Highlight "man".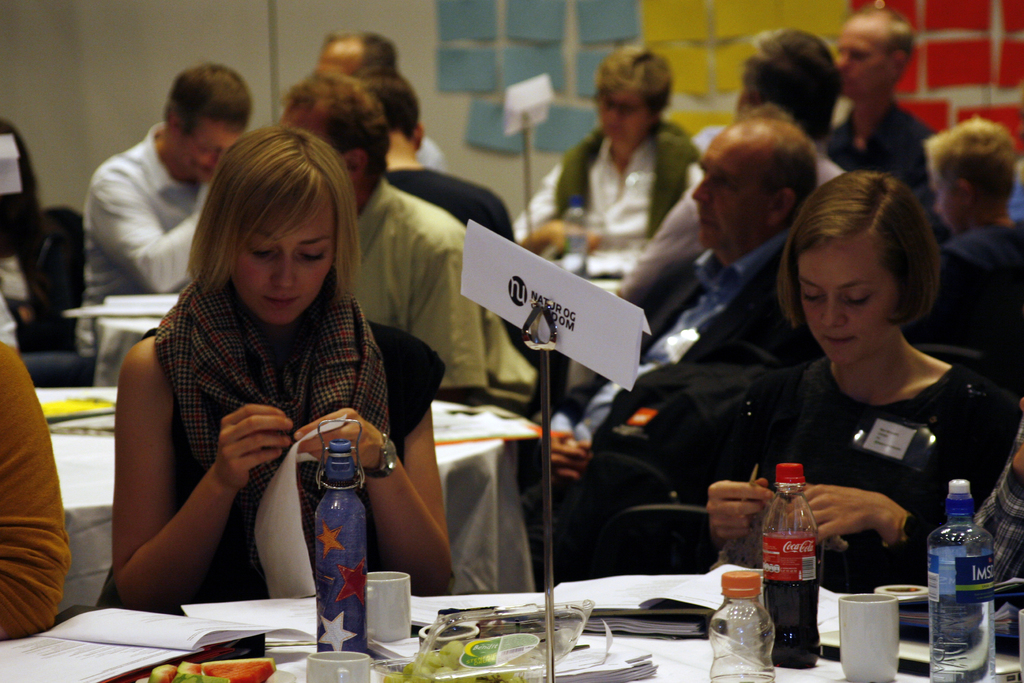
Highlighted region: 72:60:255:362.
